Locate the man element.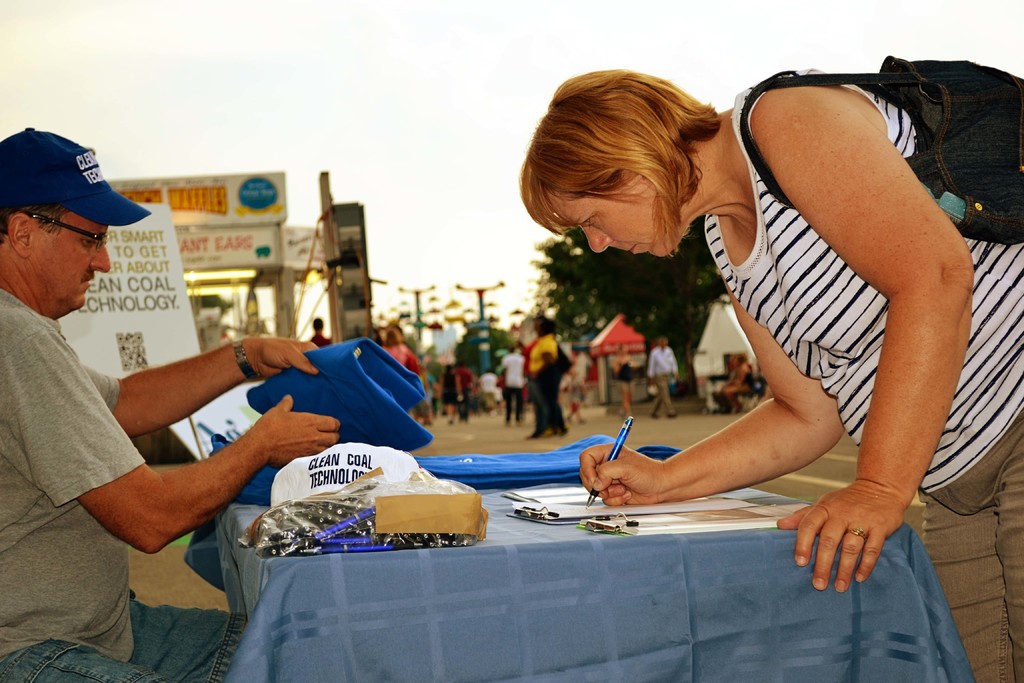
Element bbox: x1=499, y1=341, x2=530, y2=429.
